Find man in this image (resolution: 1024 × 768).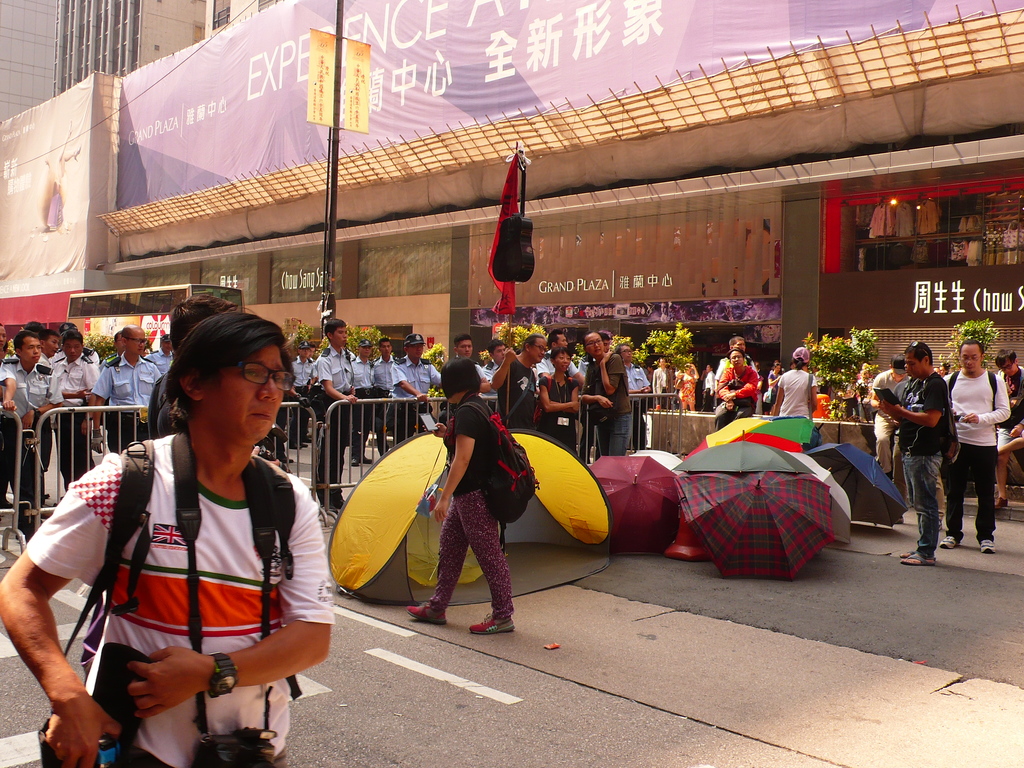
select_region(865, 348, 915, 489).
